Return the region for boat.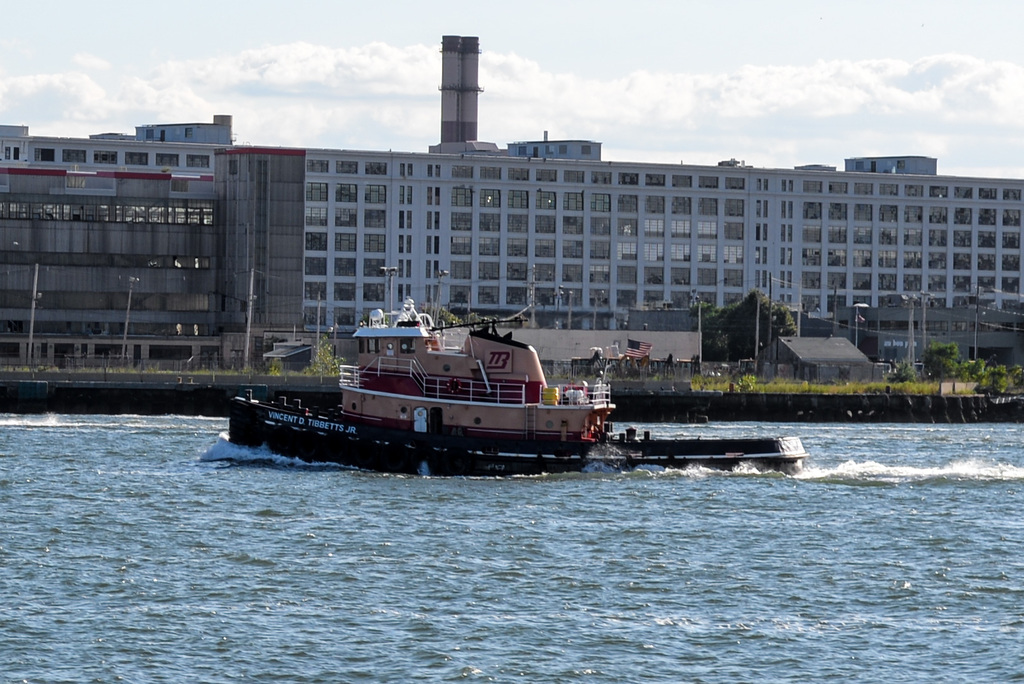
detection(215, 296, 540, 466).
